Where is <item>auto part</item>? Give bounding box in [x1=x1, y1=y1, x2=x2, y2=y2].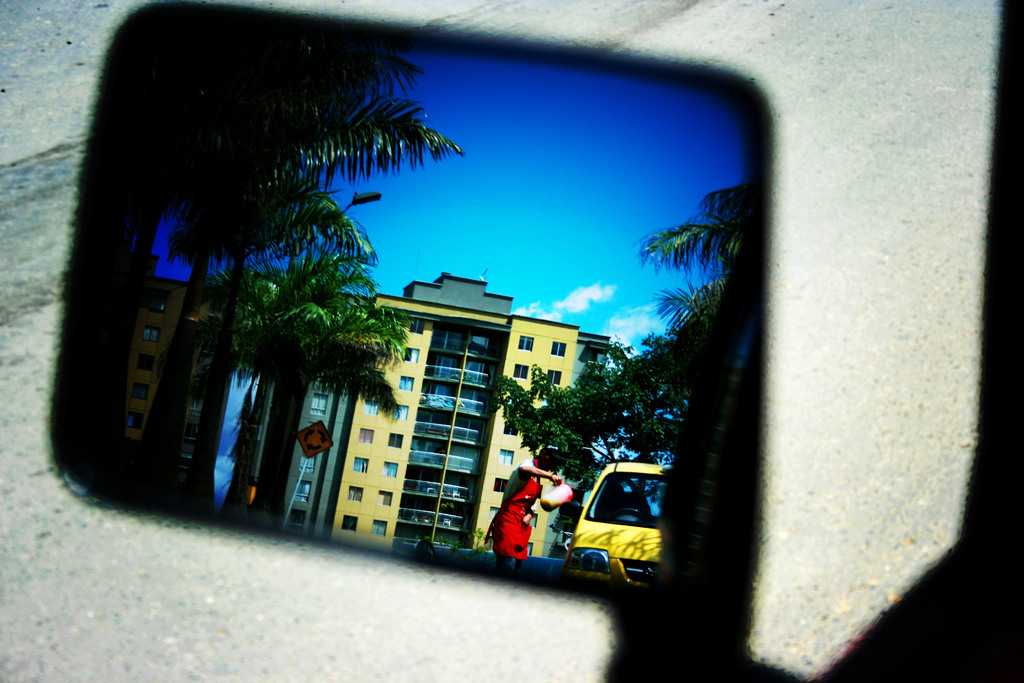
[x1=45, y1=0, x2=807, y2=682].
